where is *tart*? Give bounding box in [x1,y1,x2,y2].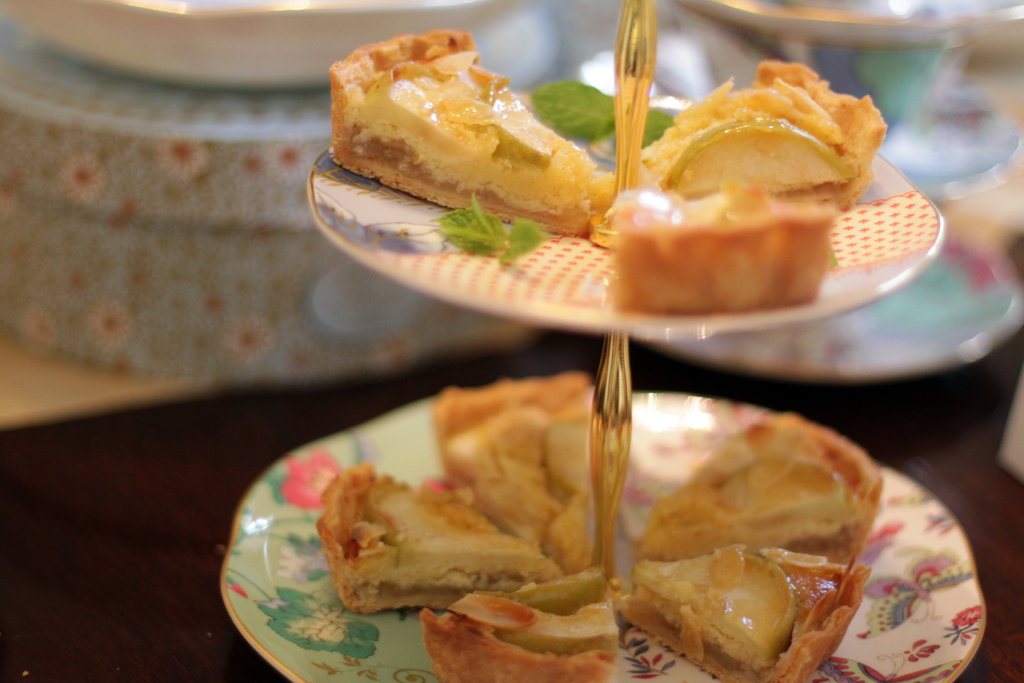
[323,30,613,239].
